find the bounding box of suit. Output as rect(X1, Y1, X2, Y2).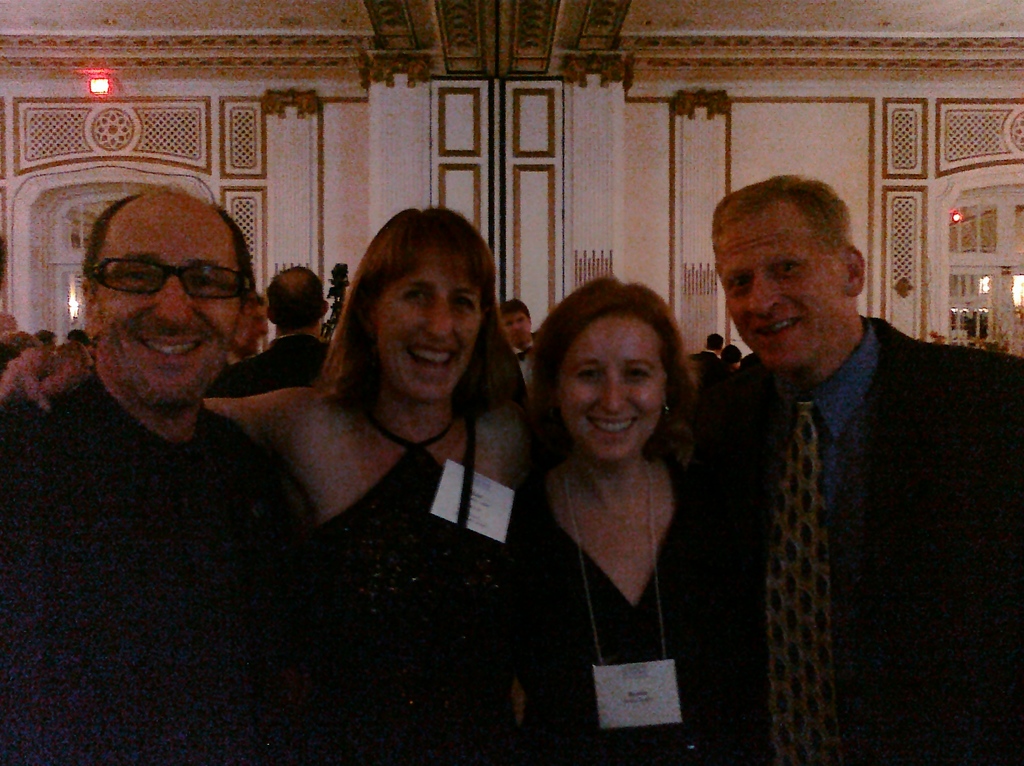
rect(0, 373, 280, 765).
